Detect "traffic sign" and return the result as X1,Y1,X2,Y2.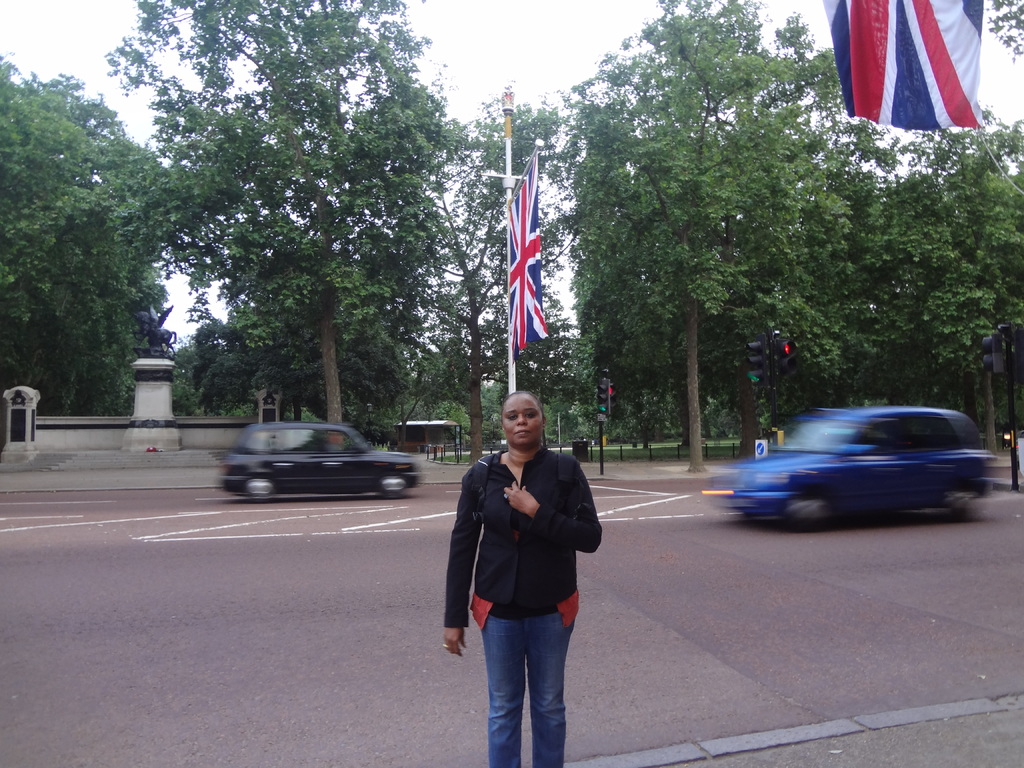
746,332,768,380.
